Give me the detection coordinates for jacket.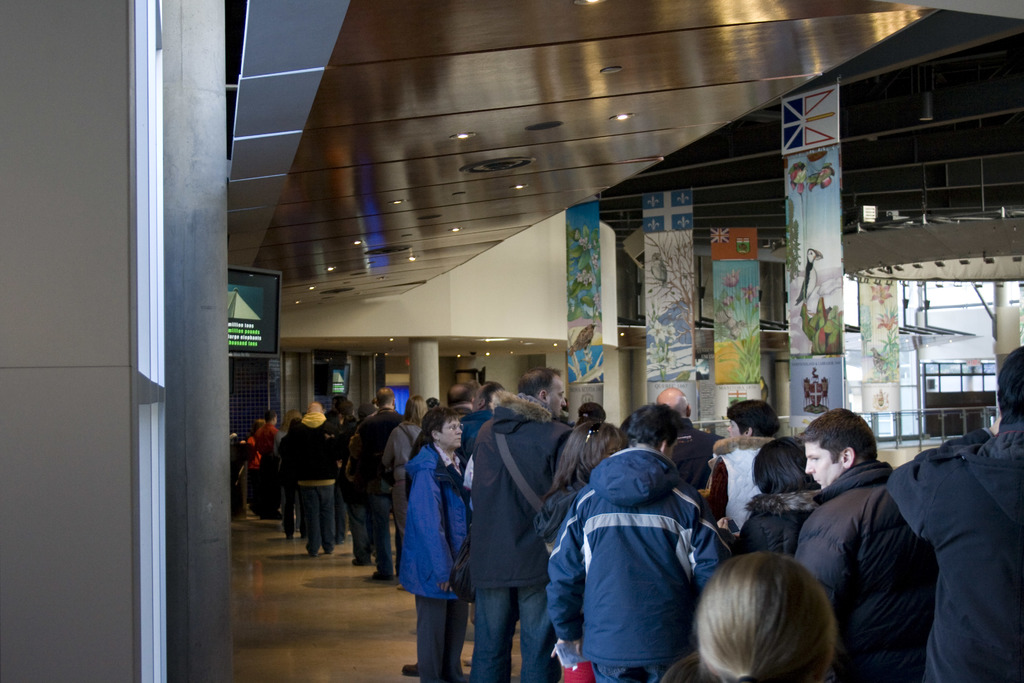
crop(273, 404, 348, 500).
